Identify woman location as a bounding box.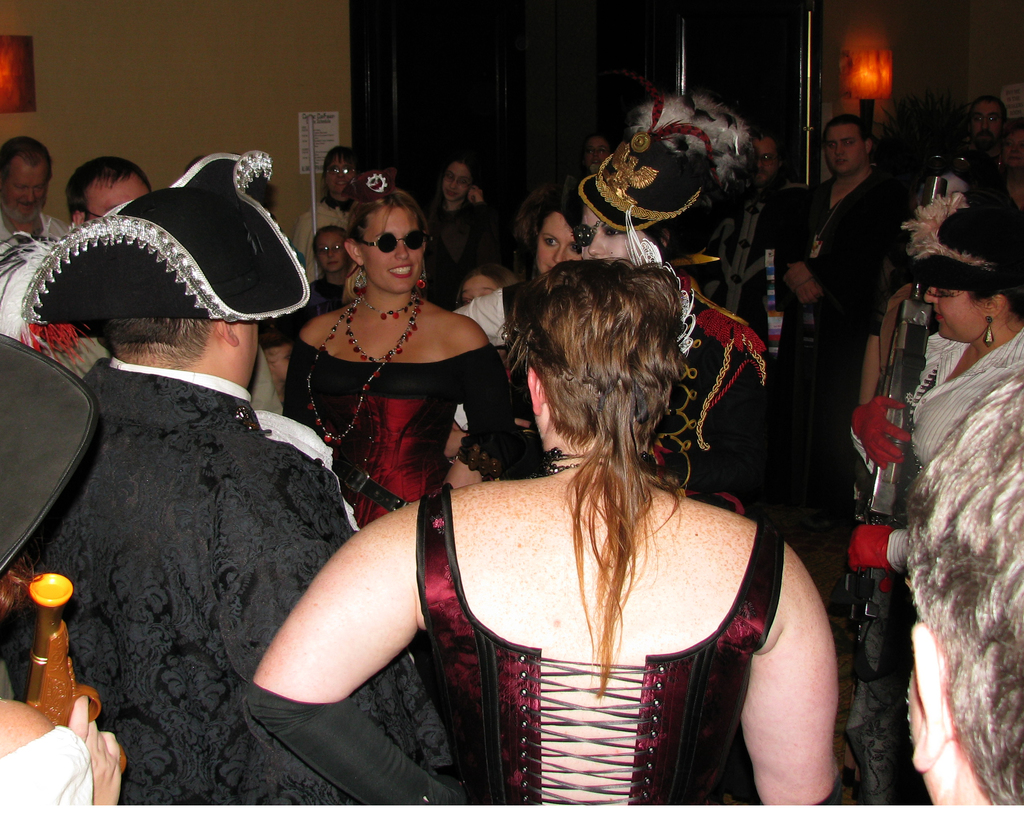
506/177/589/269.
